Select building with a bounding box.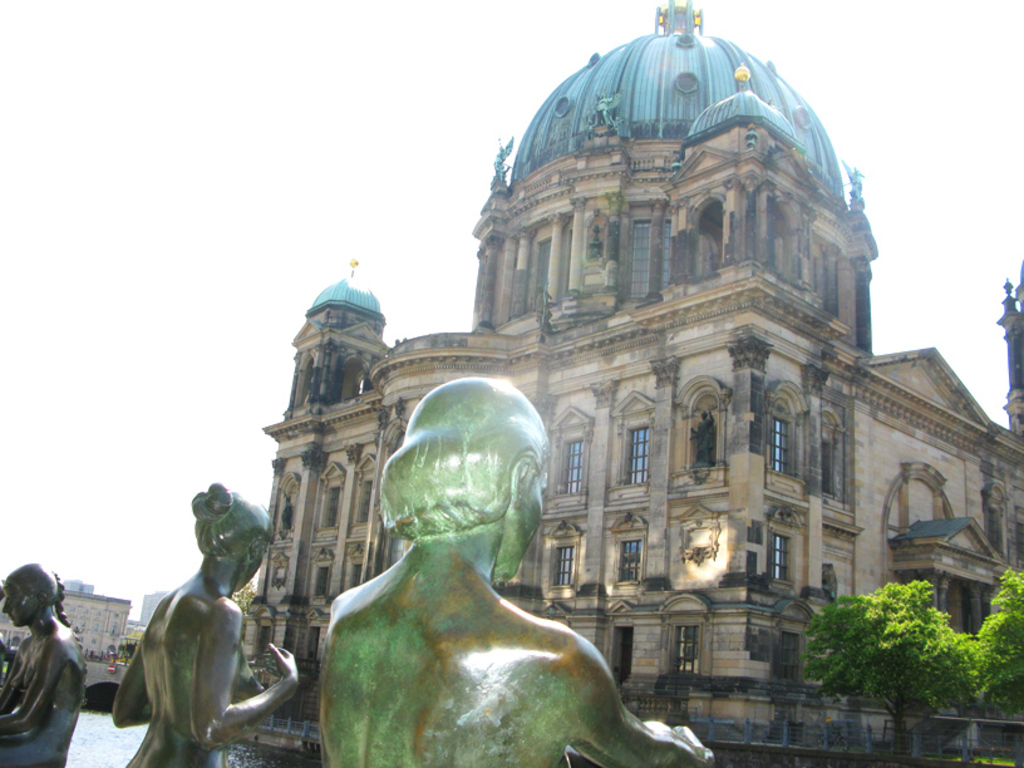
(227,0,1023,767).
